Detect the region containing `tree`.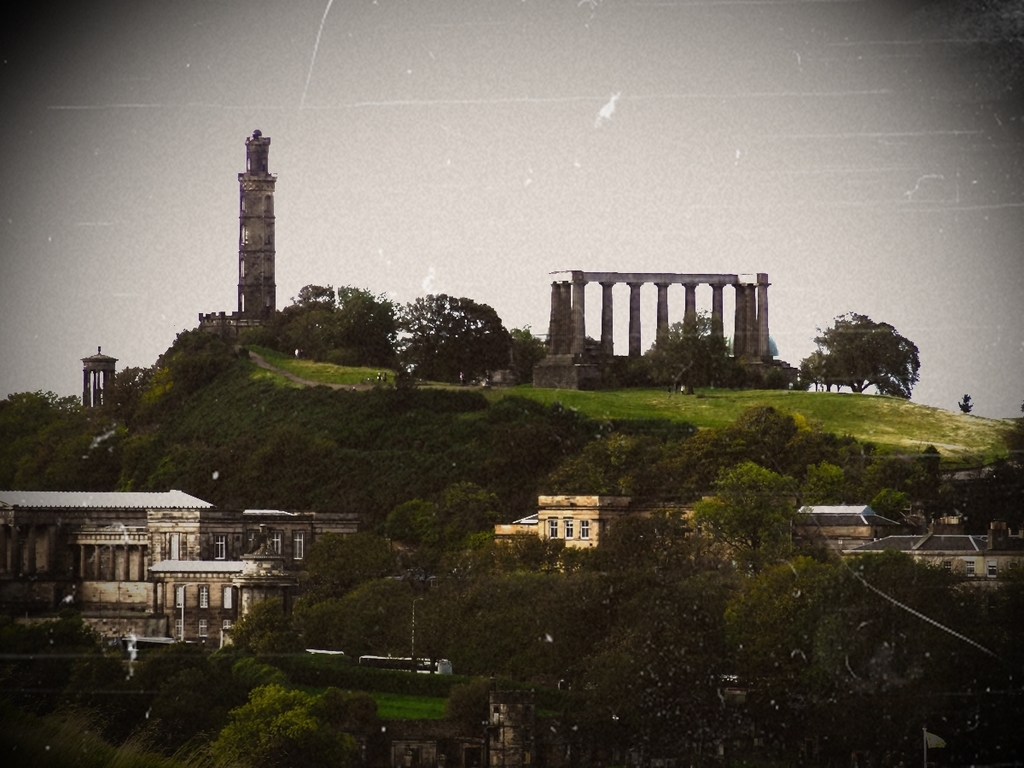
(left=117, top=425, right=232, bottom=497).
